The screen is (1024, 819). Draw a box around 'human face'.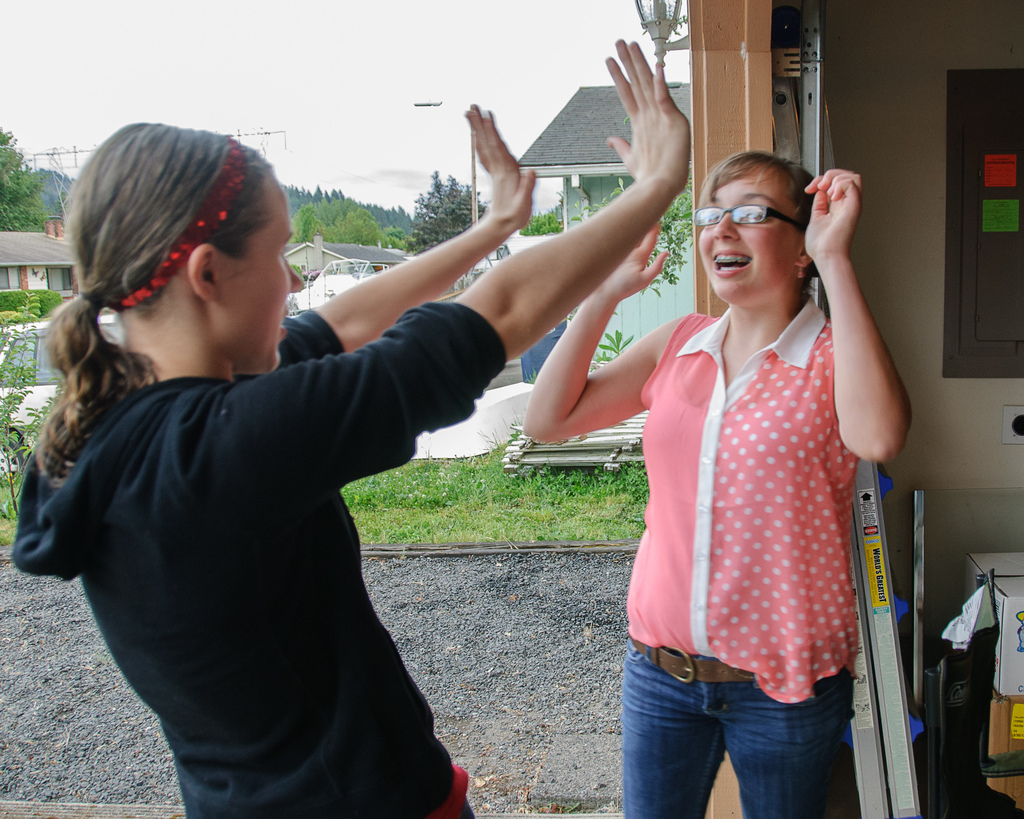
bbox(698, 162, 798, 303).
